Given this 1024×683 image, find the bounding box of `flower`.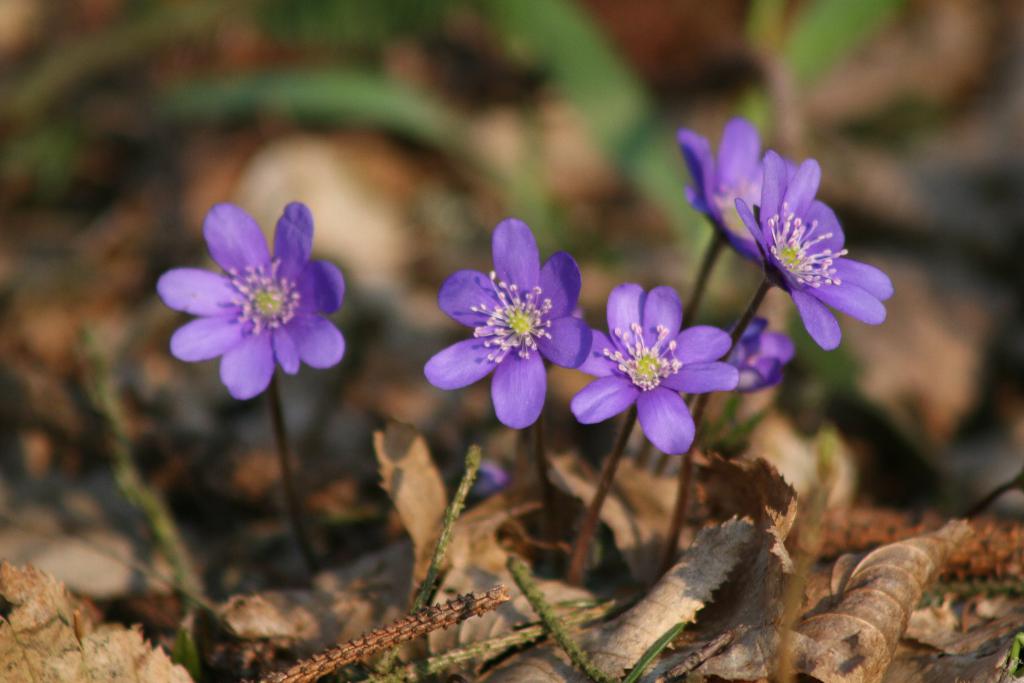
bbox=[671, 120, 801, 266].
